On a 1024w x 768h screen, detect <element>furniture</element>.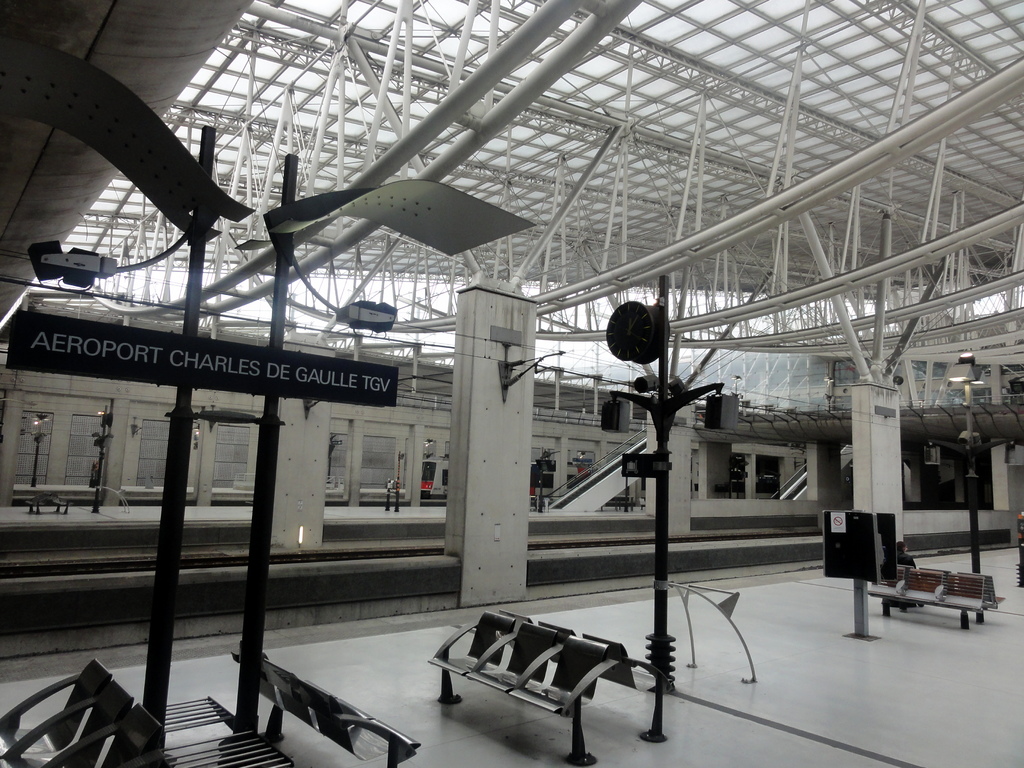
x1=0, y1=657, x2=171, y2=767.
